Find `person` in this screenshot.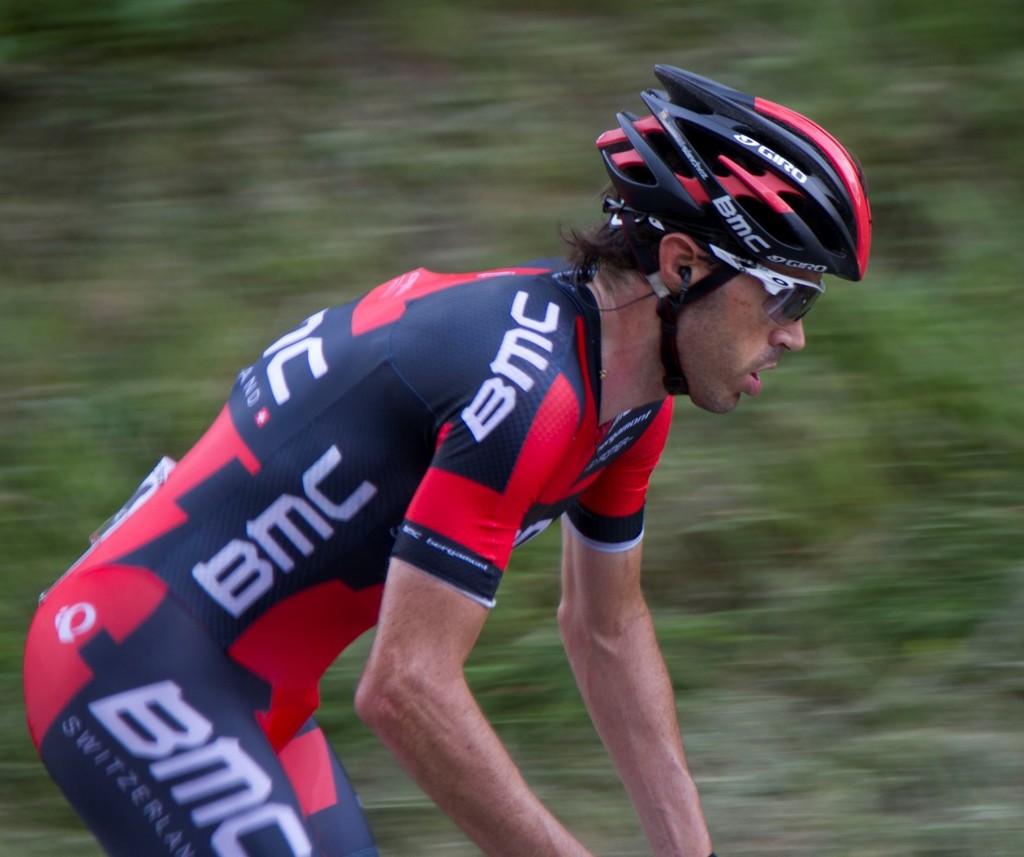
The bounding box for `person` is region(26, 164, 808, 856).
